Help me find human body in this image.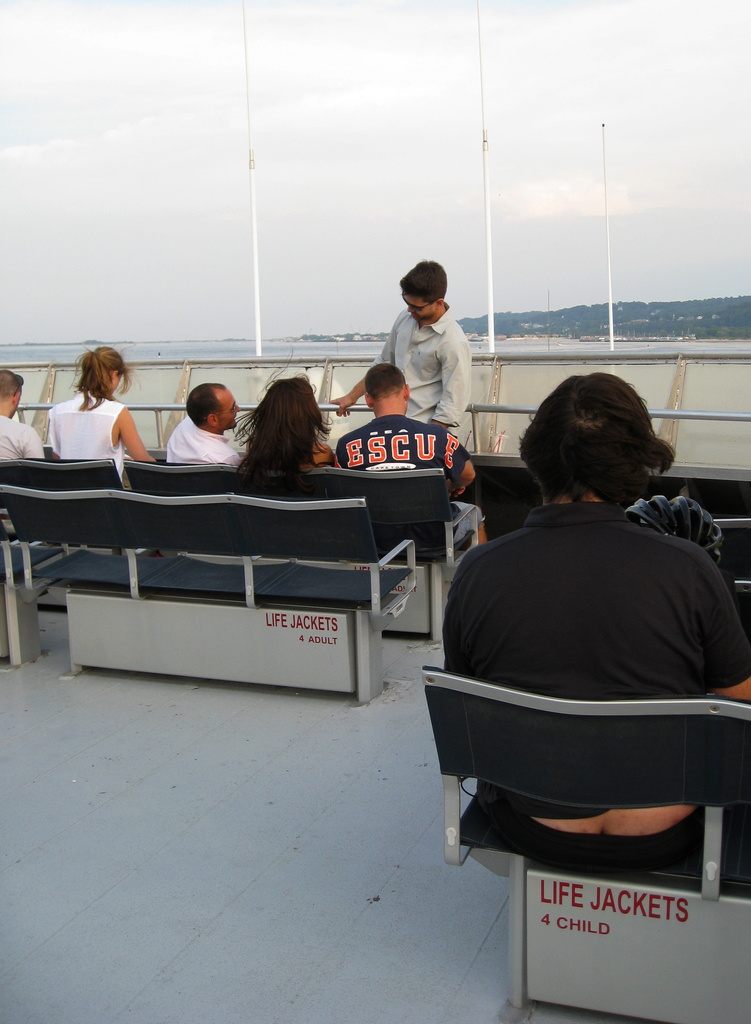
Found it: left=244, top=375, right=335, bottom=473.
